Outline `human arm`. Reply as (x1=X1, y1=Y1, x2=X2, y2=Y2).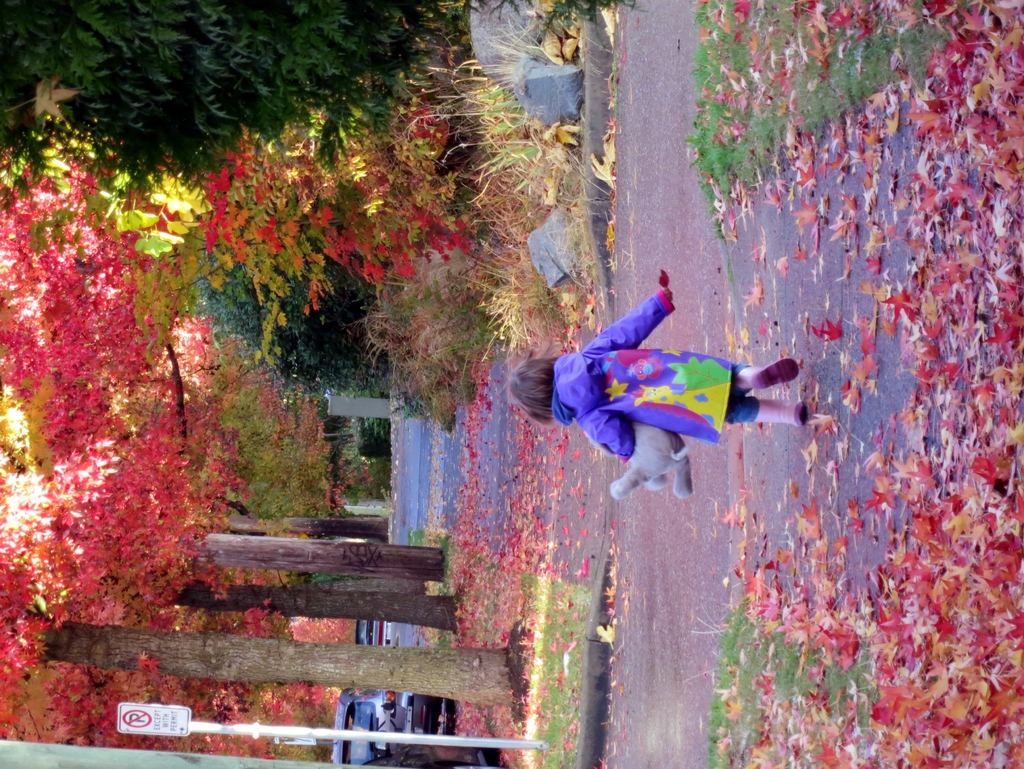
(x1=584, y1=407, x2=655, y2=473).
